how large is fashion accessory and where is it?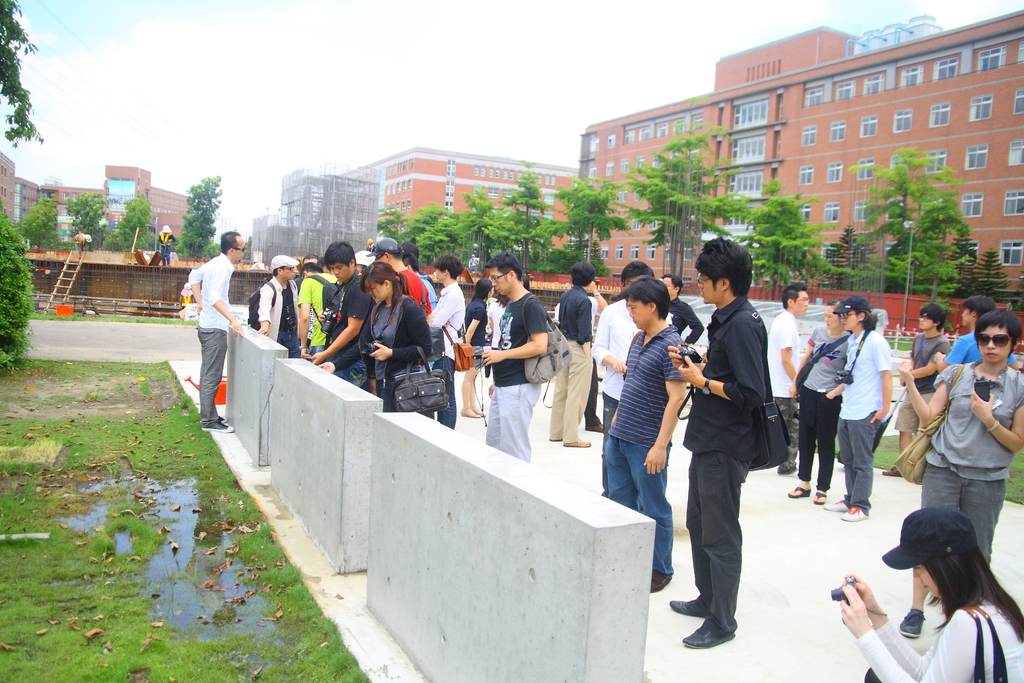
Bounding box: {"left": 355, "top": 252, "right": 375, "bottom": 266}.
